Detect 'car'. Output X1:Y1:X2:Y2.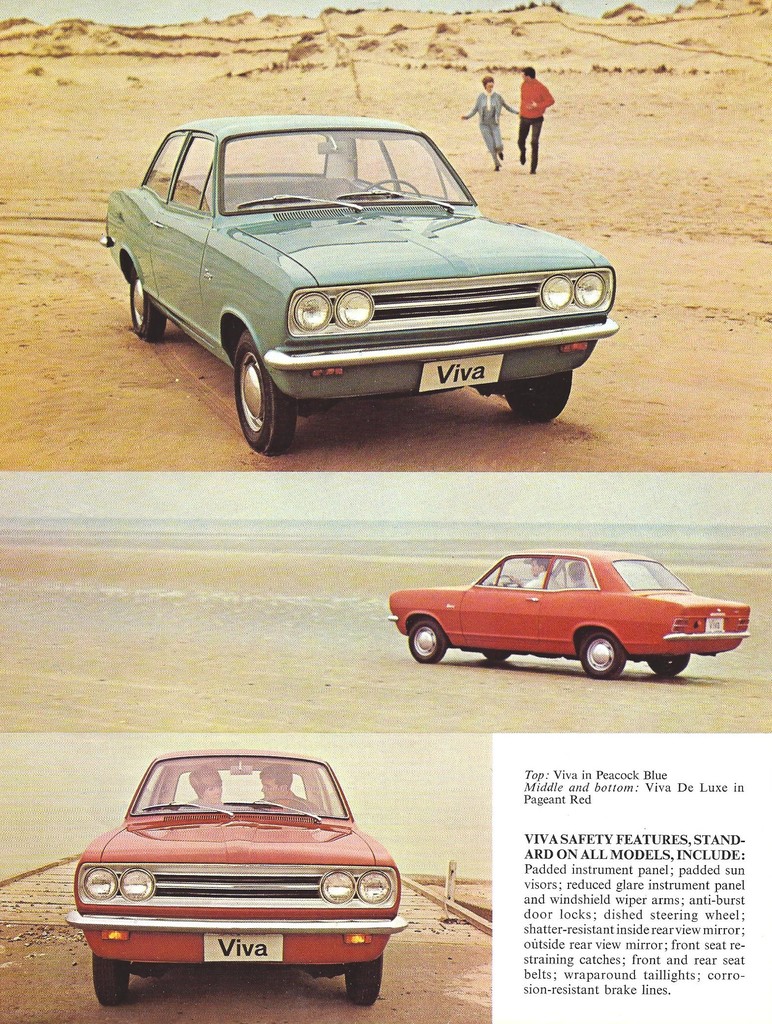
100:97:601:445.
